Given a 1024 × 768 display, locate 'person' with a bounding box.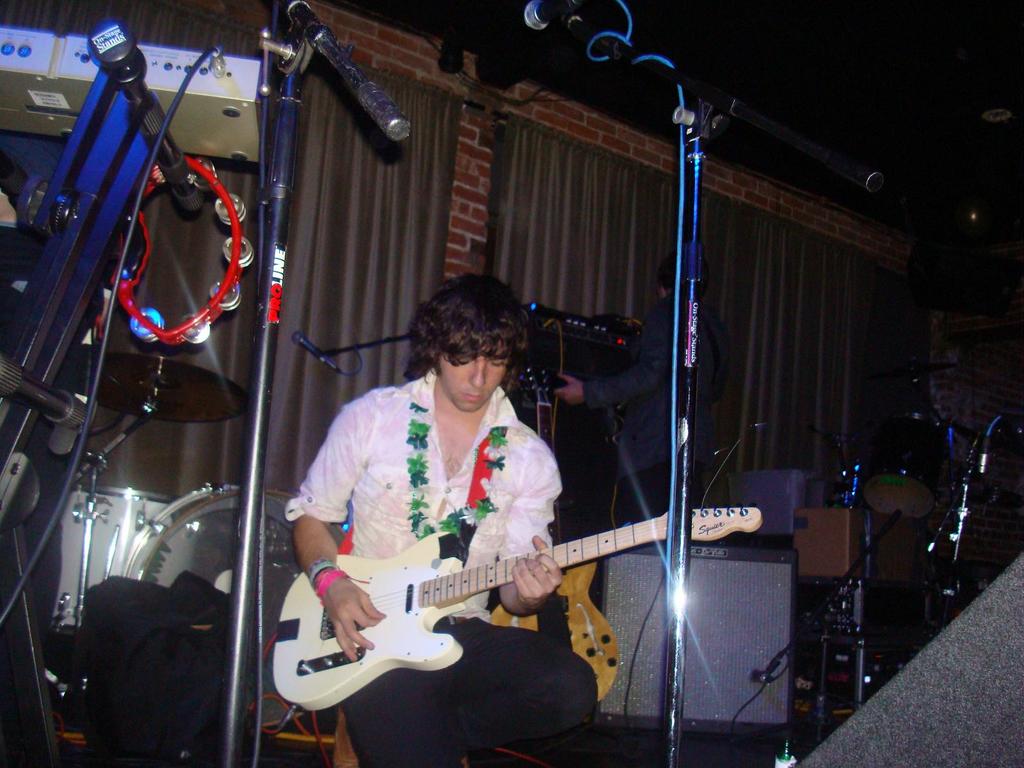
Located: 281, 273, 597, 767.
